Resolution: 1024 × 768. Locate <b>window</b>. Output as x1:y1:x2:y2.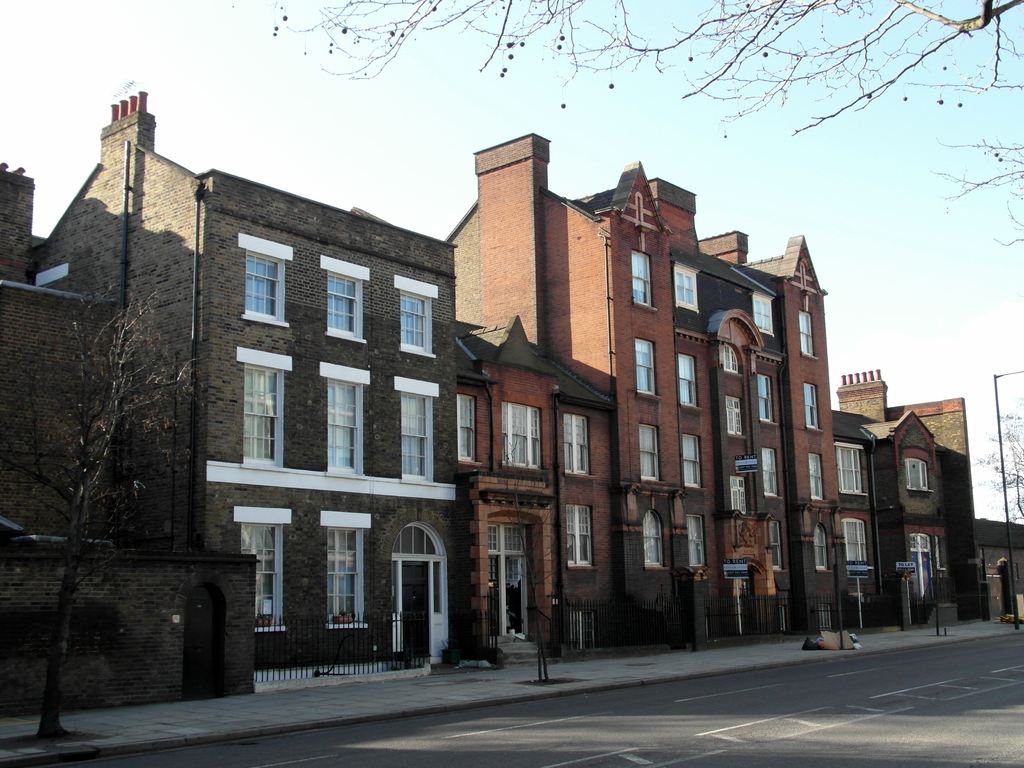
633:415:666:487.
